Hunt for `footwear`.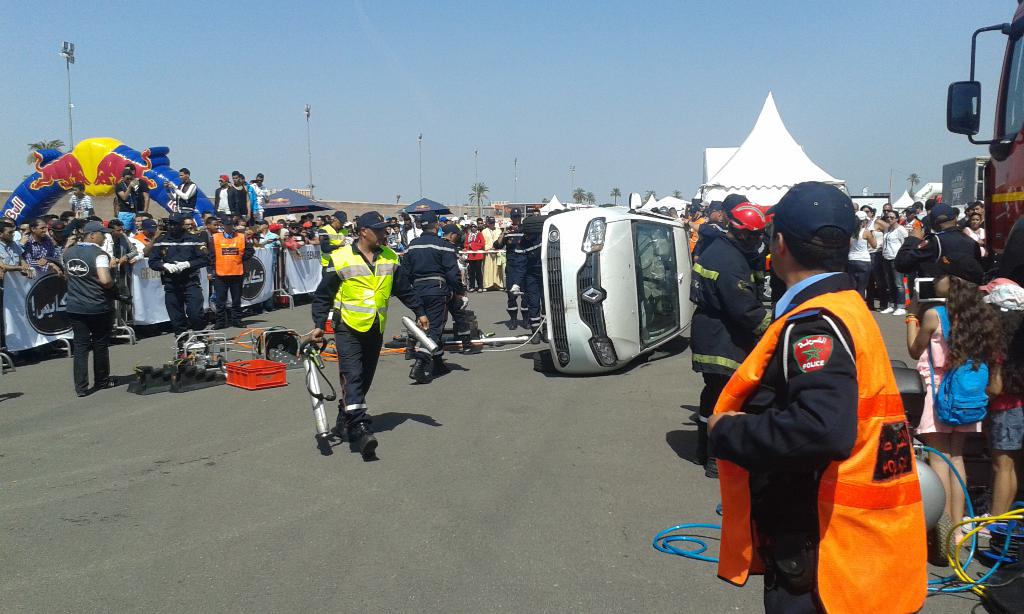
Hunted down at [521, 315, 531, 329].
